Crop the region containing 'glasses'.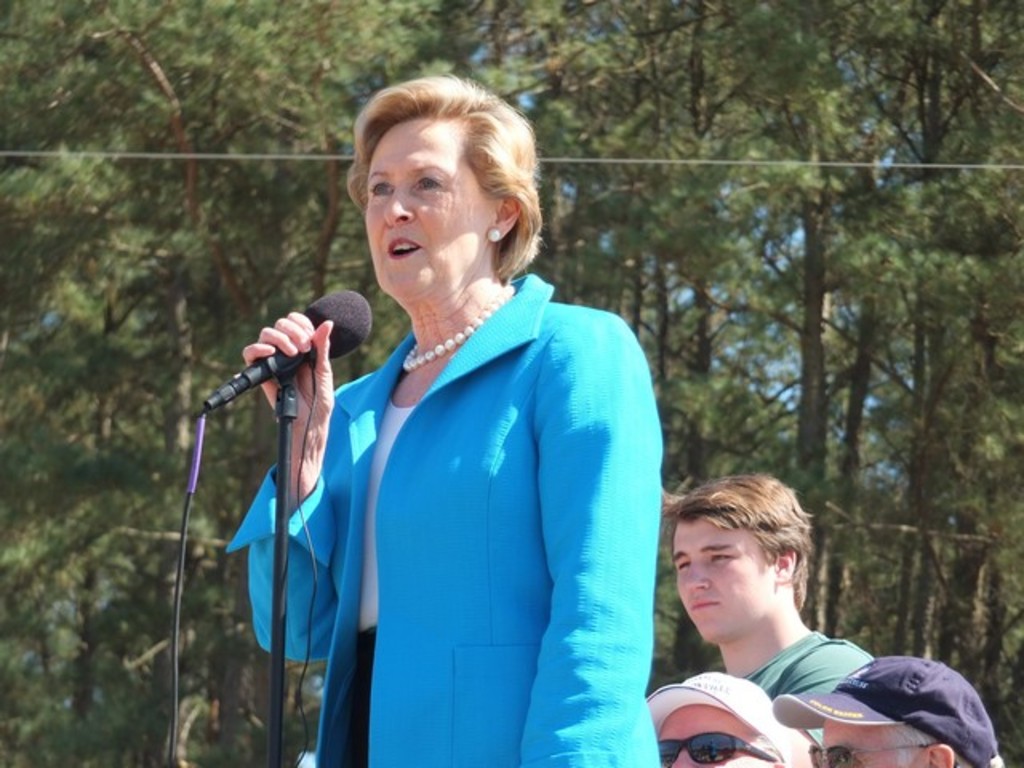
Crop region: 808 742 955 766.
